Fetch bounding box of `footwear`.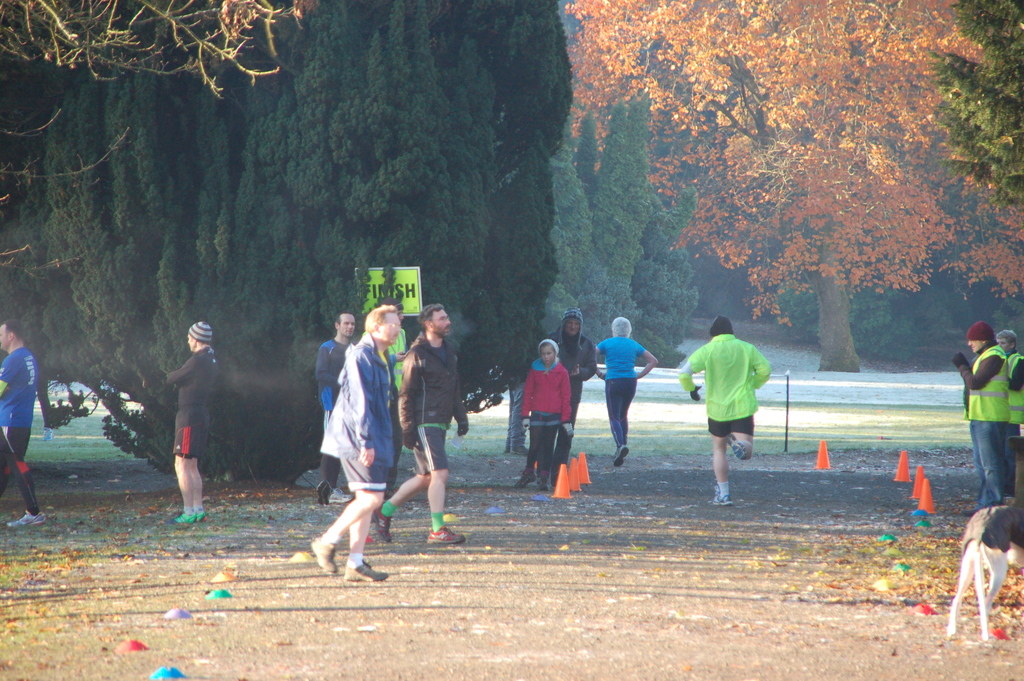
Bbox: [712, 488, 732, 504].
